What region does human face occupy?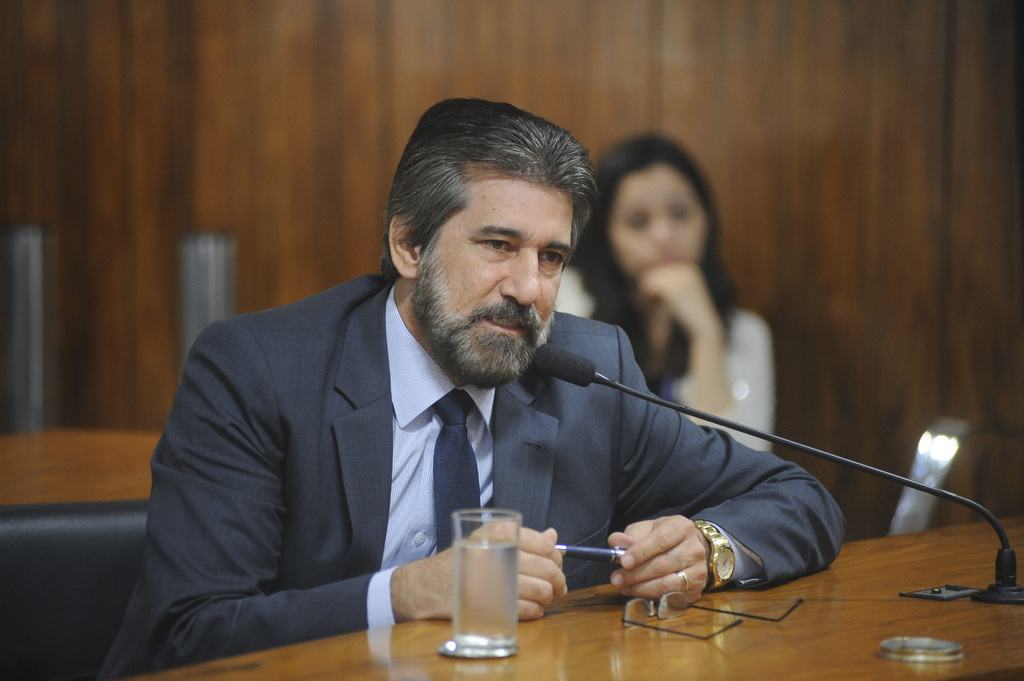
437 185 575 346.
